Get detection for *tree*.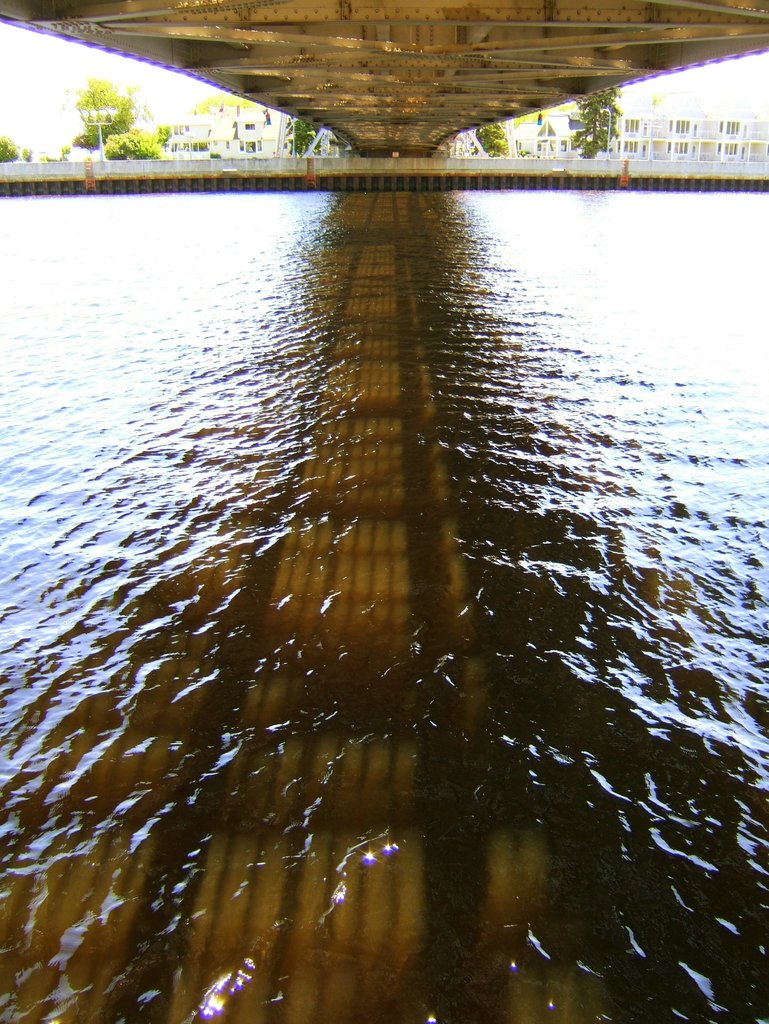
Detection: Rect(68, 77, 140, 145).
